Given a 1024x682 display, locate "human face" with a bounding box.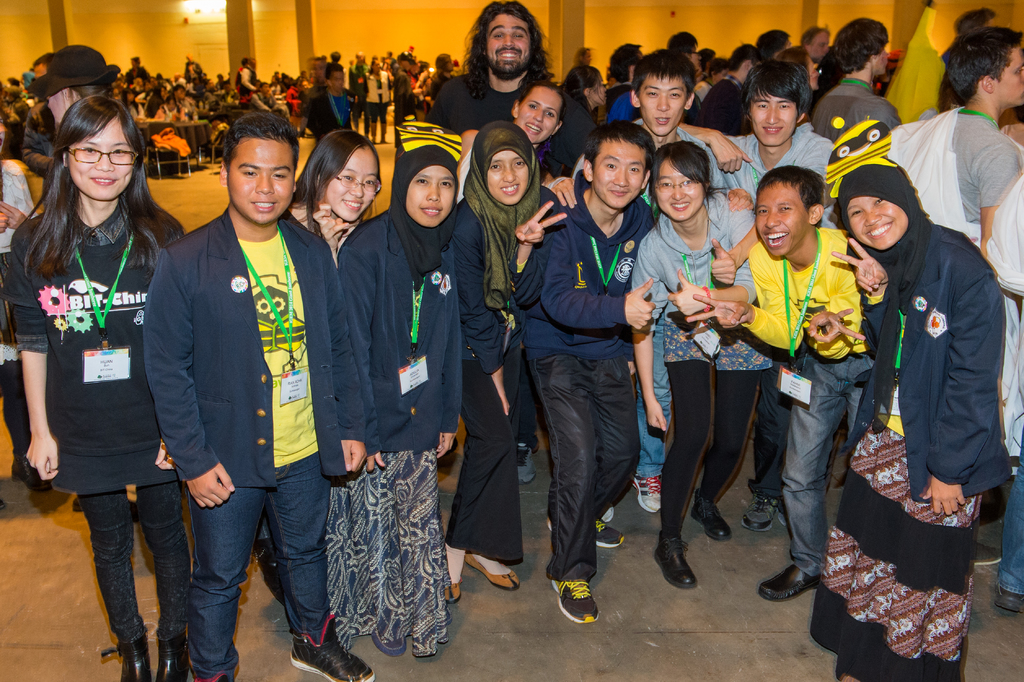
Located: locate(230, 137, 295, 226).
